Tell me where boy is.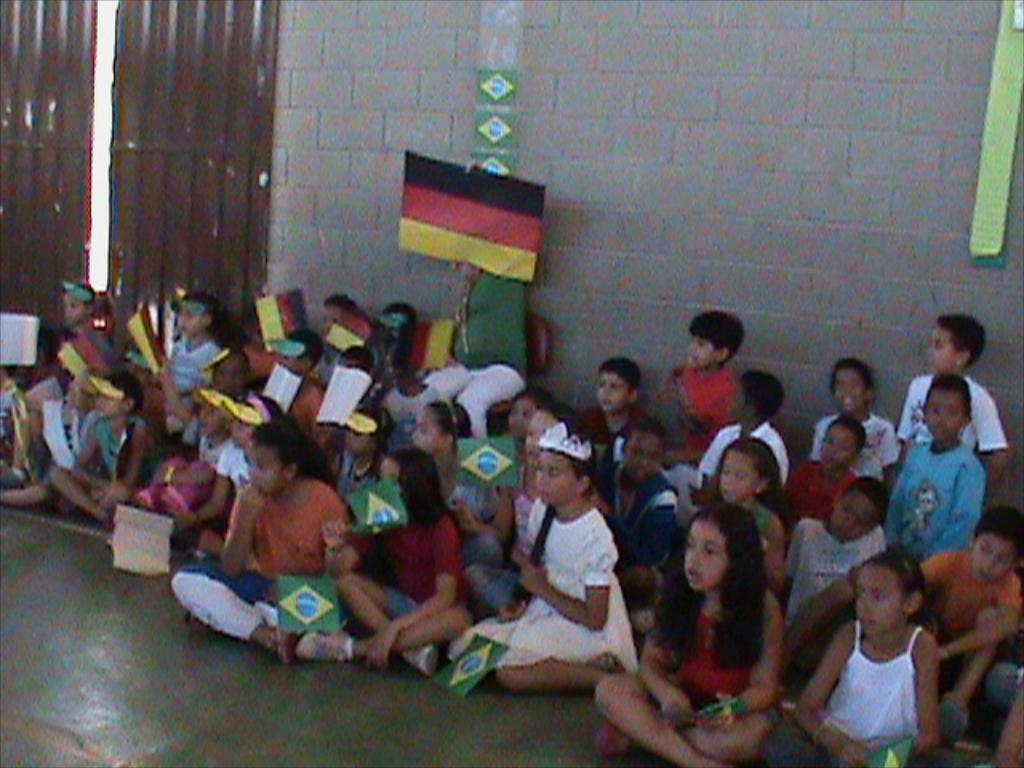
boy is at x1=578, y1=349, x2=654, y2=443.
